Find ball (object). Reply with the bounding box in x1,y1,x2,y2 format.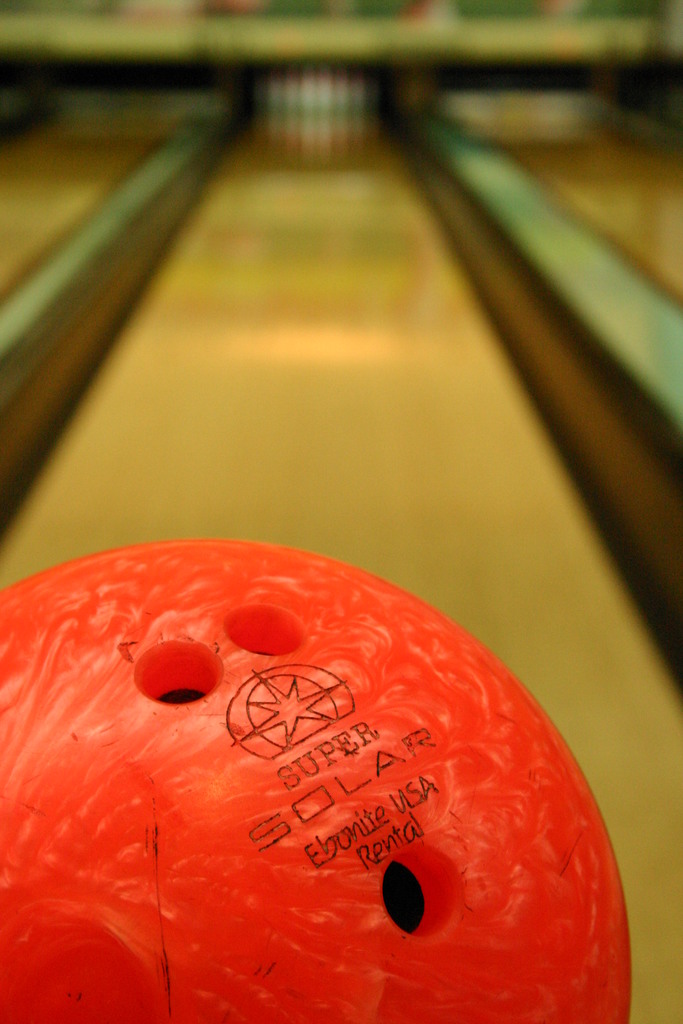
0,538,632,1023.
